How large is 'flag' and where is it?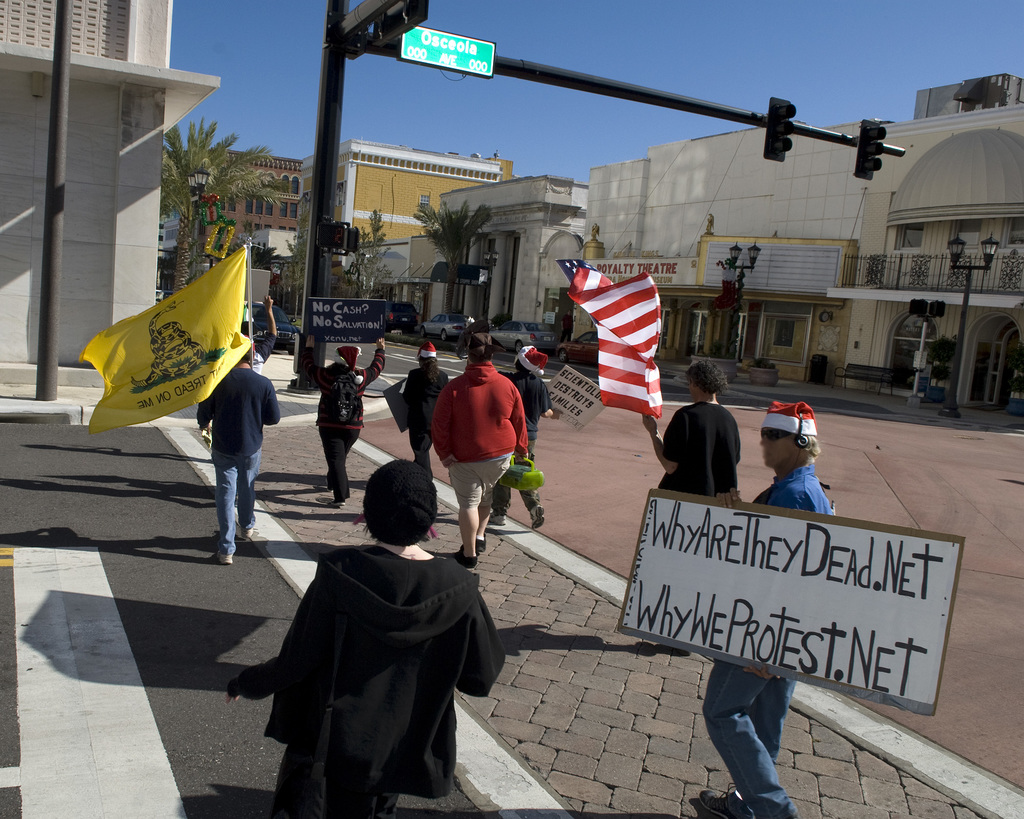
Bounding box: pyautogui.locateOnScreen(80, 237, 252, 436).
